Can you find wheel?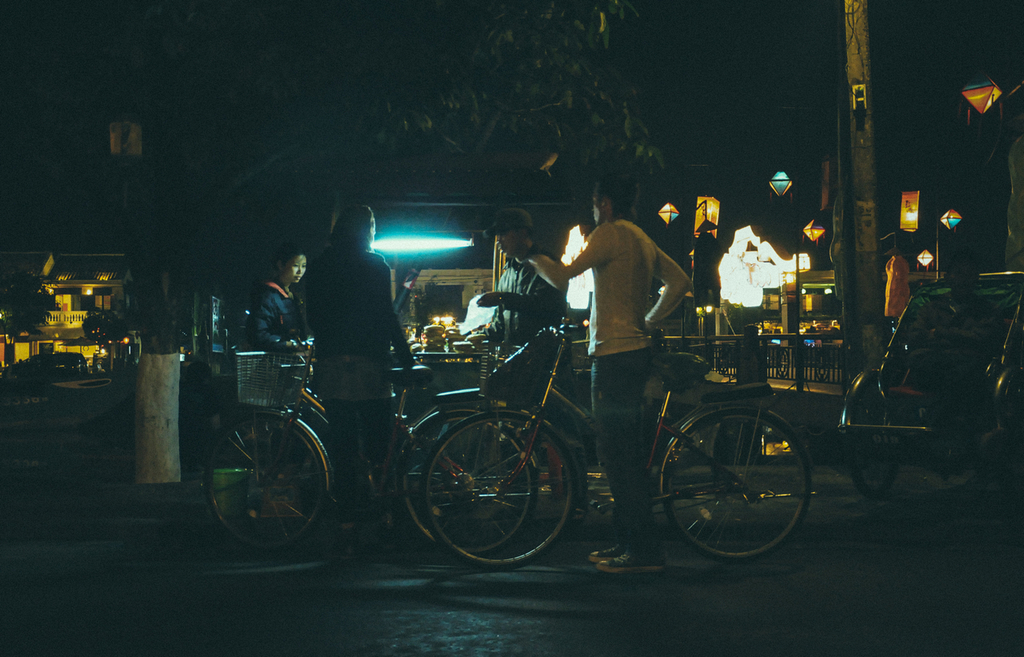
Yes, bounding box: locate(662, 403, 818, 567).
